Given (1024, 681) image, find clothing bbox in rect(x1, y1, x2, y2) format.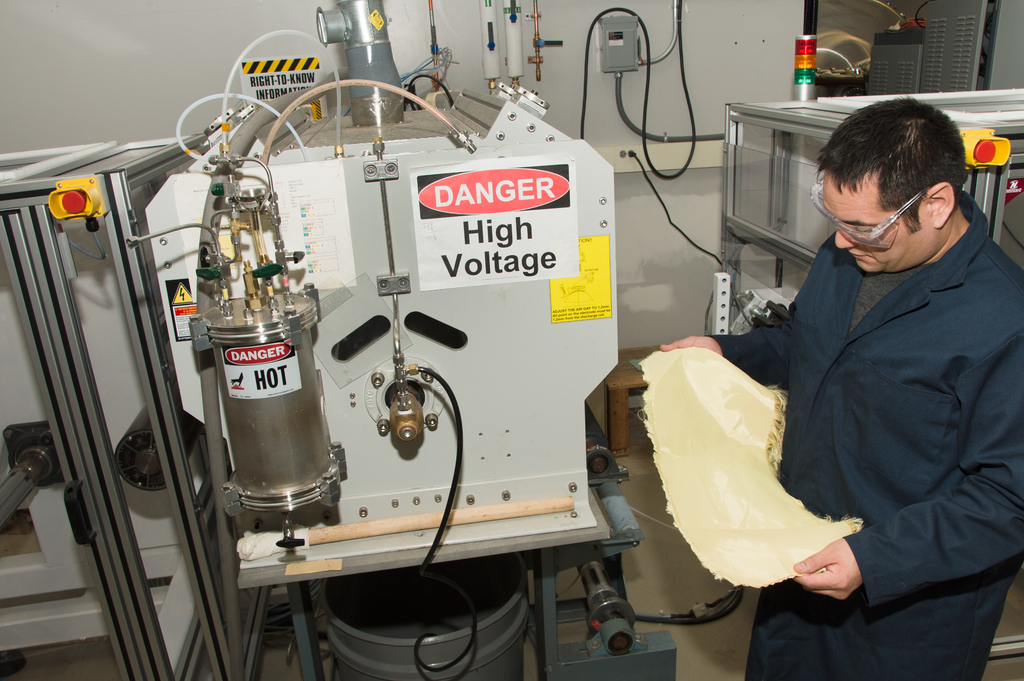
rect(742, 145, 1018, 652).
